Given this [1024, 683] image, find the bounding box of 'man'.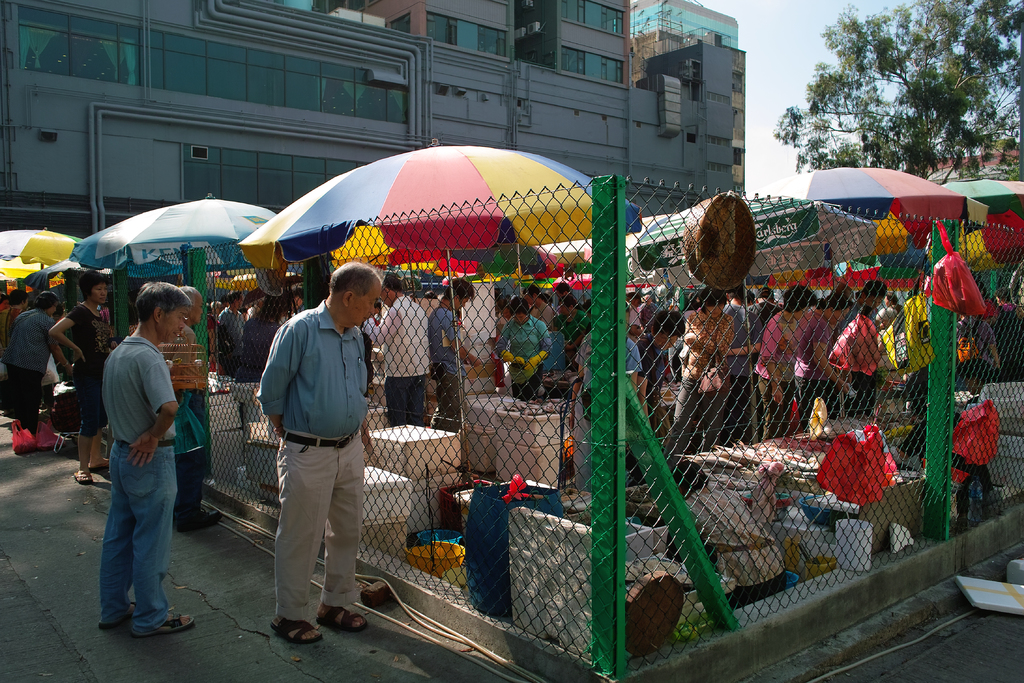
(0,287,29,350).
